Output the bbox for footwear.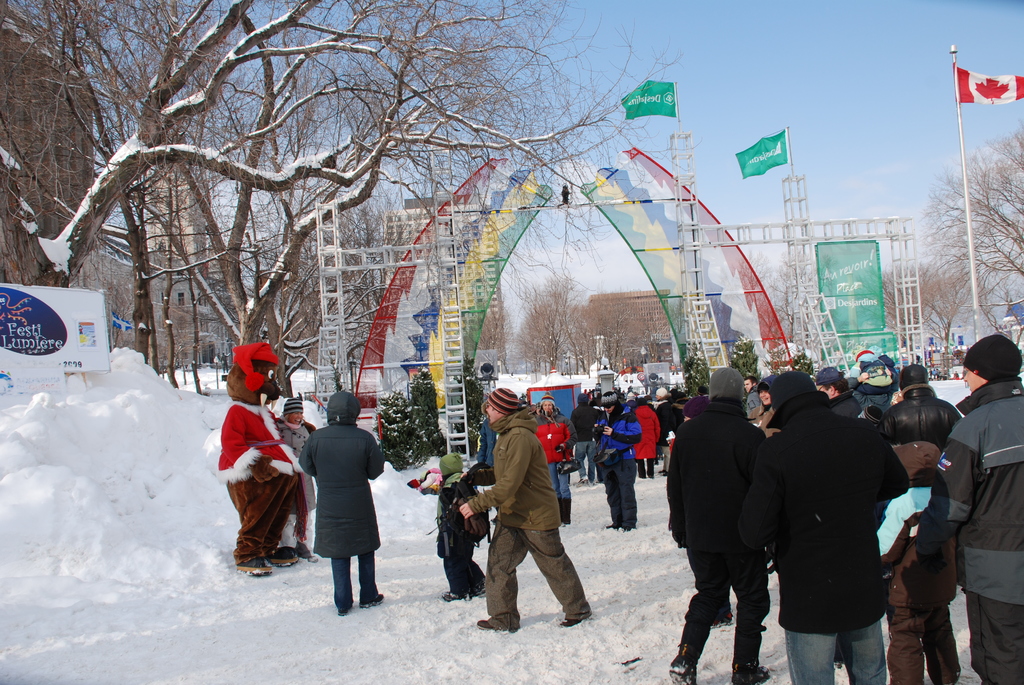
[left=268, top=549, right=303, bottom=566].
